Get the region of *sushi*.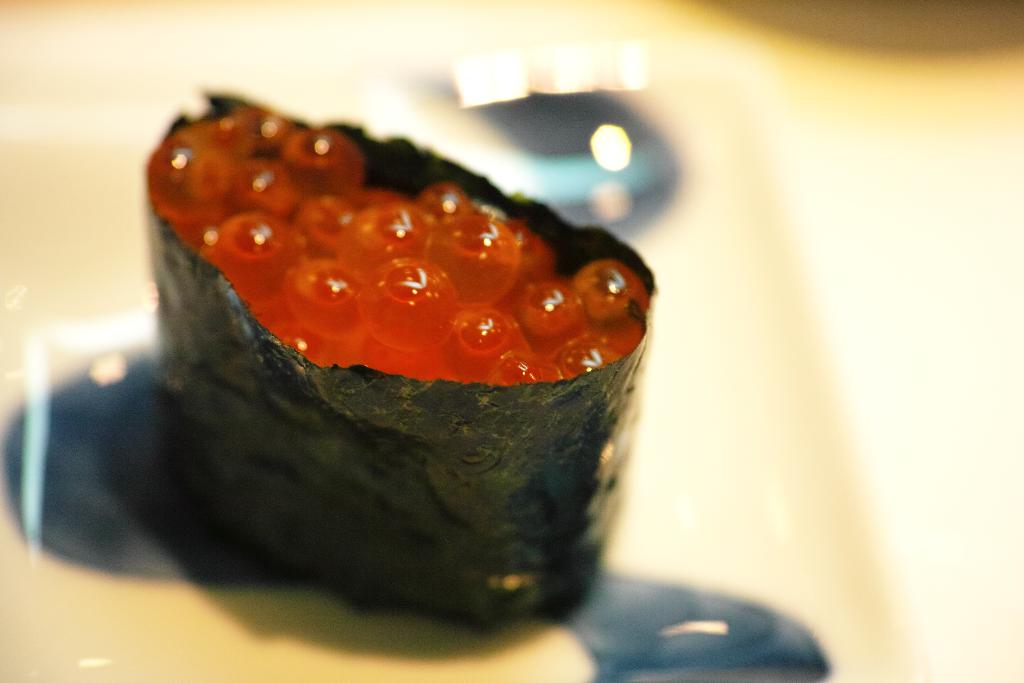
BBox(157, 99, 653, 614).
